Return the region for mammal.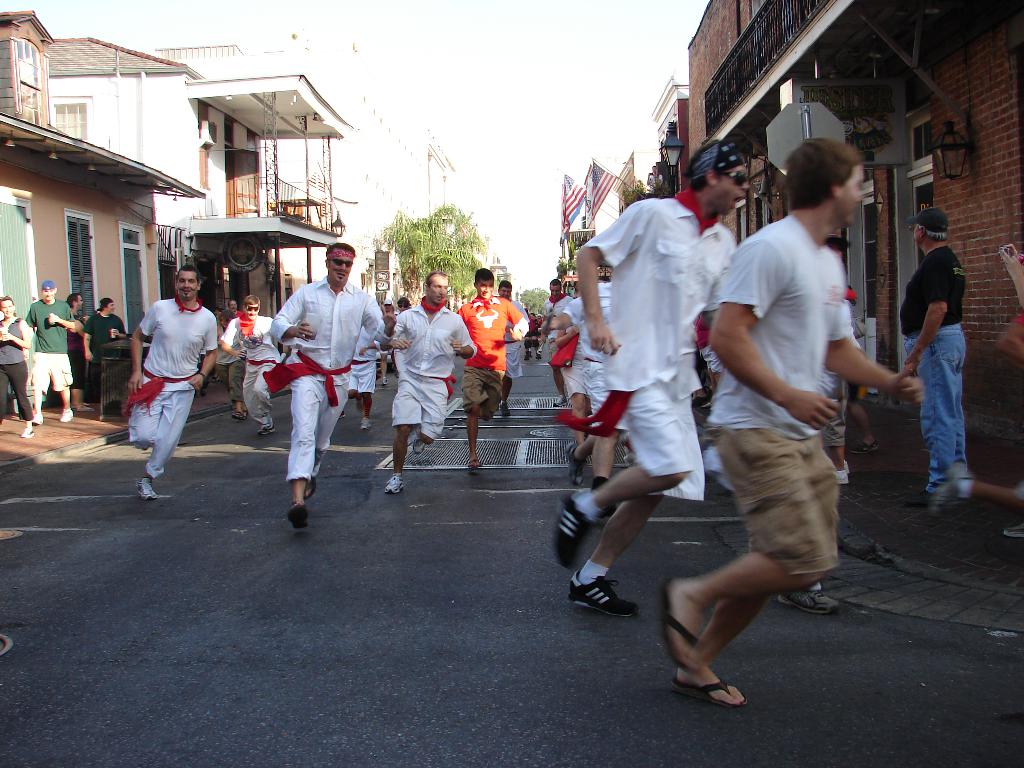
bbox=(546, 273, 612, 467).
